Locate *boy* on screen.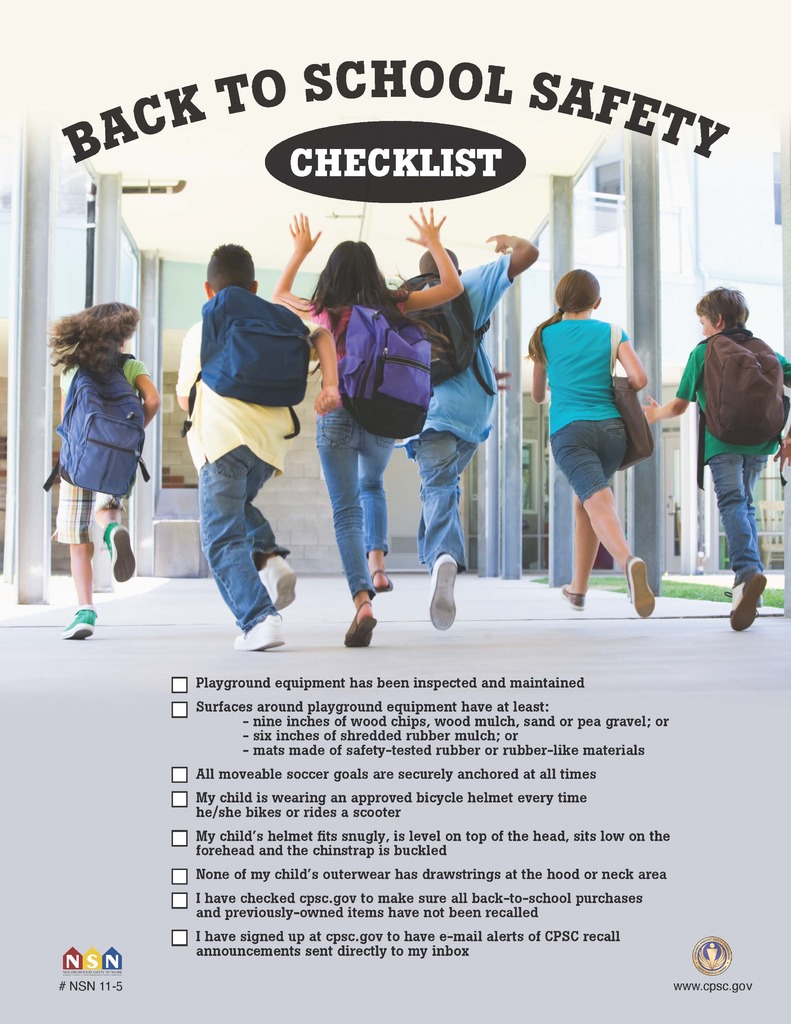
On screen at l=392, t=236, r=539, b=634.
